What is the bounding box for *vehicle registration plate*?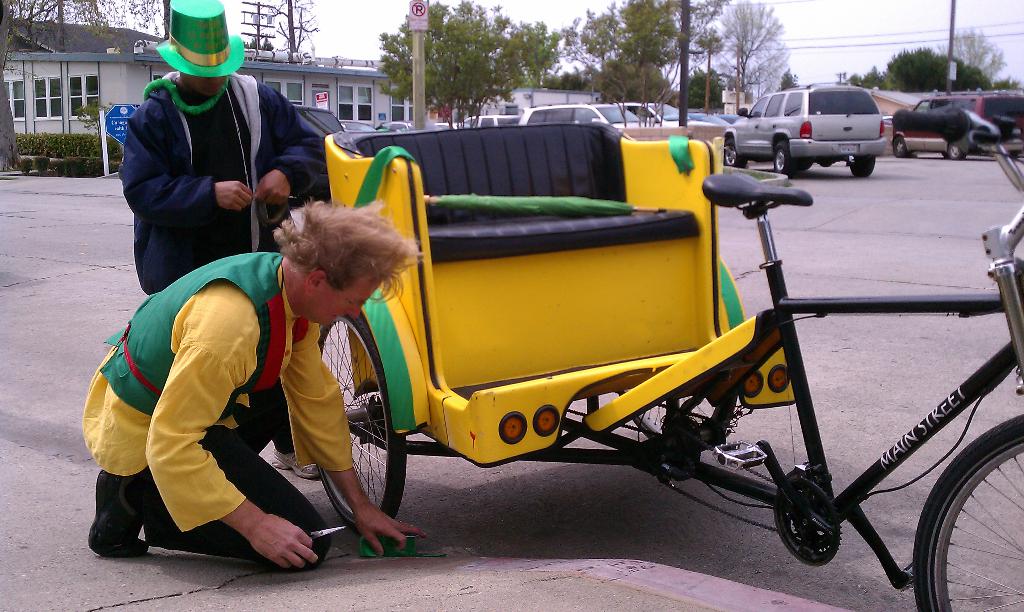
box=[837, 143, 860, 152].
